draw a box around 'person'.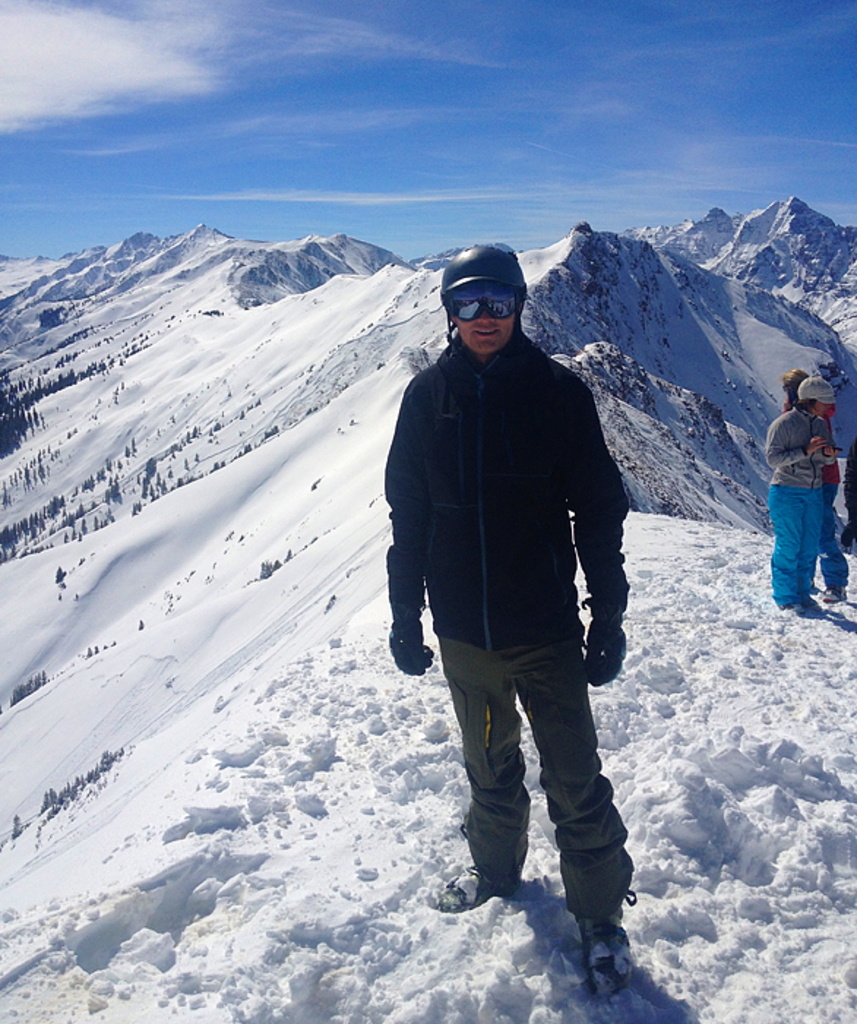
bbox=(771, 344, 856, 594).
